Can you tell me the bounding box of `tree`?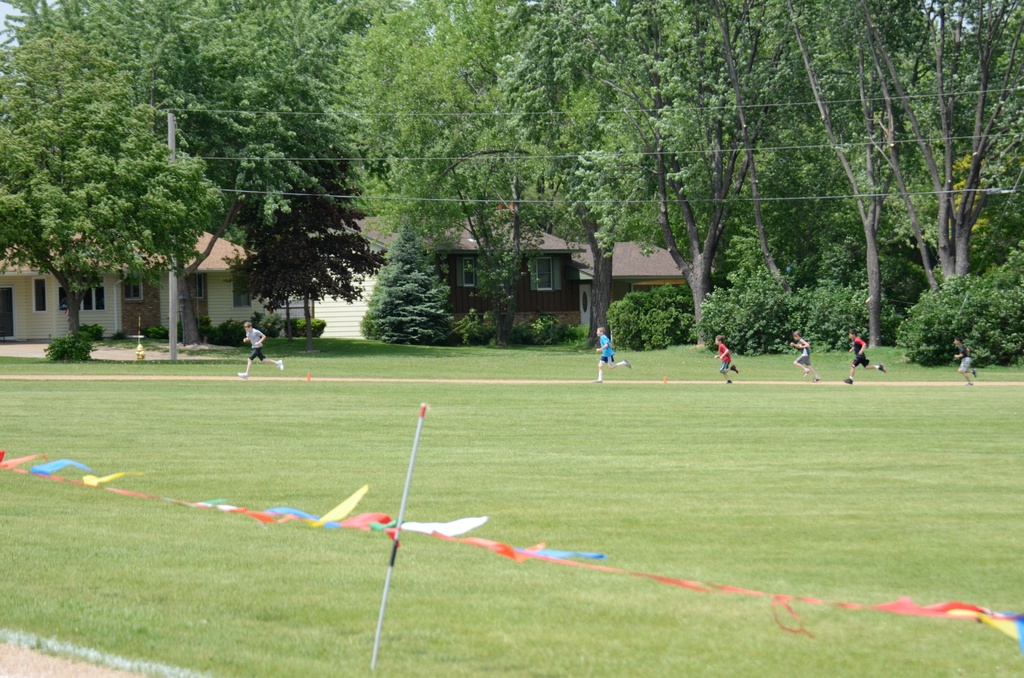
bbox=[245, 259, 299, 342].
